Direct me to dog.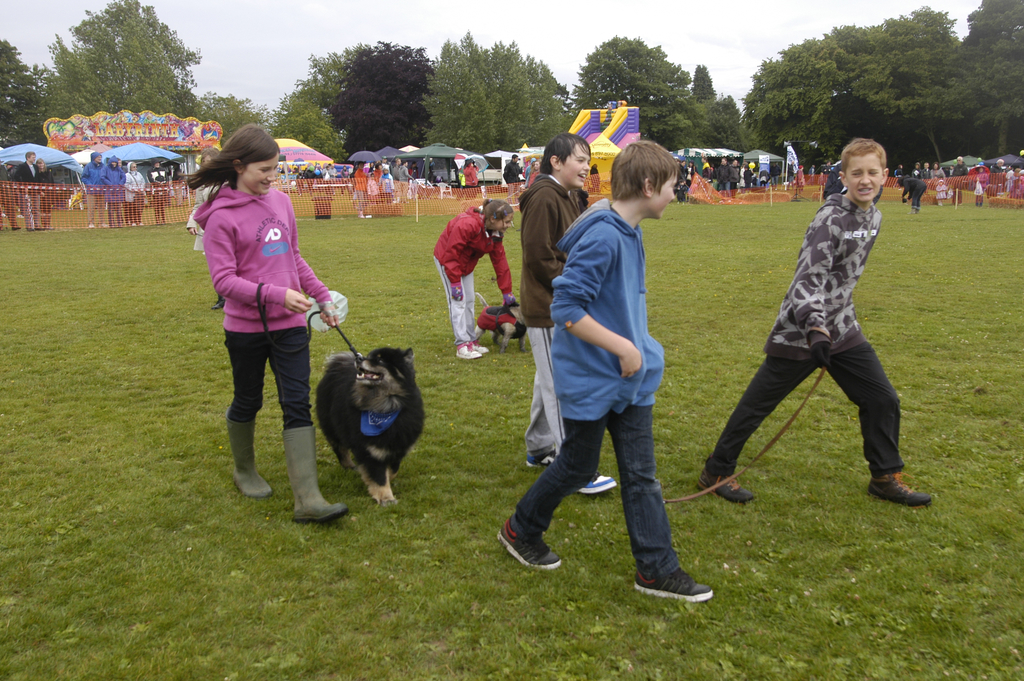
Direction: <box>675,185,689,203</box>.
